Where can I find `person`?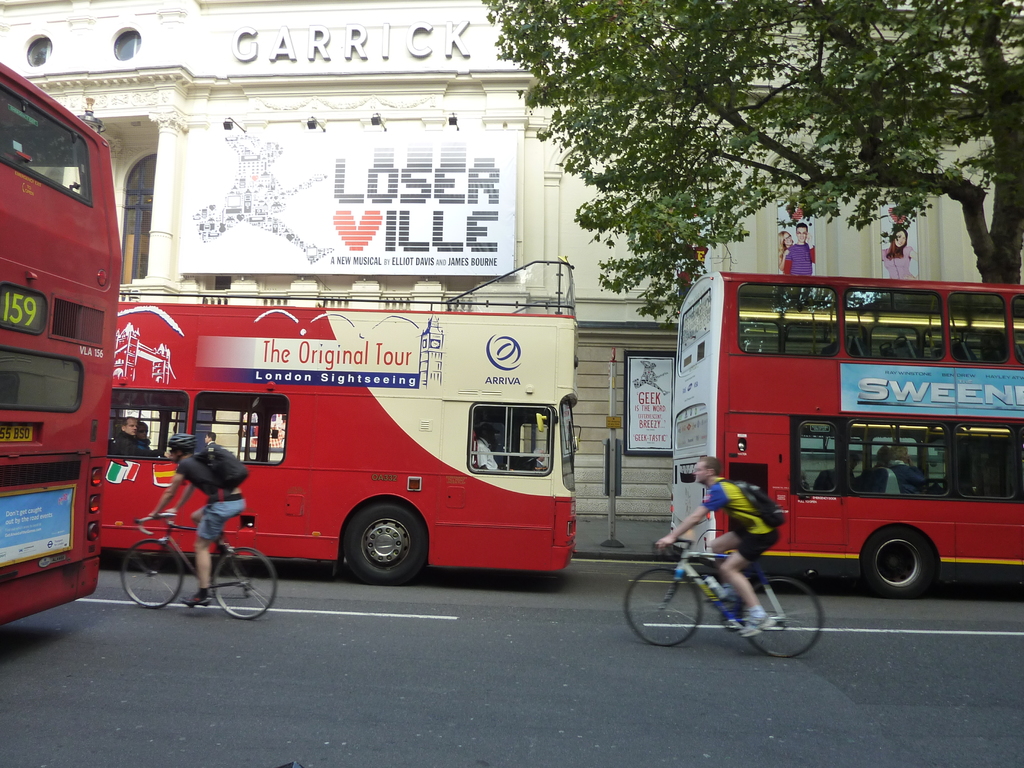
You can find it at bbox(779, 230, 817, 275).
